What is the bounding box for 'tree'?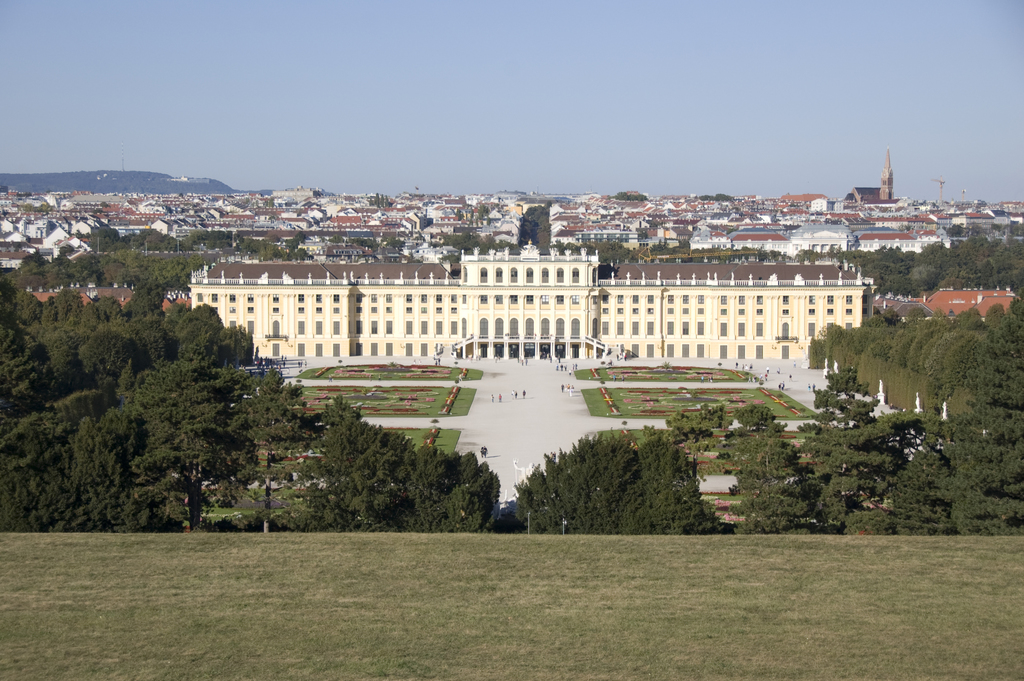
(x1=522, y1=427, x2=730, y2=525).
